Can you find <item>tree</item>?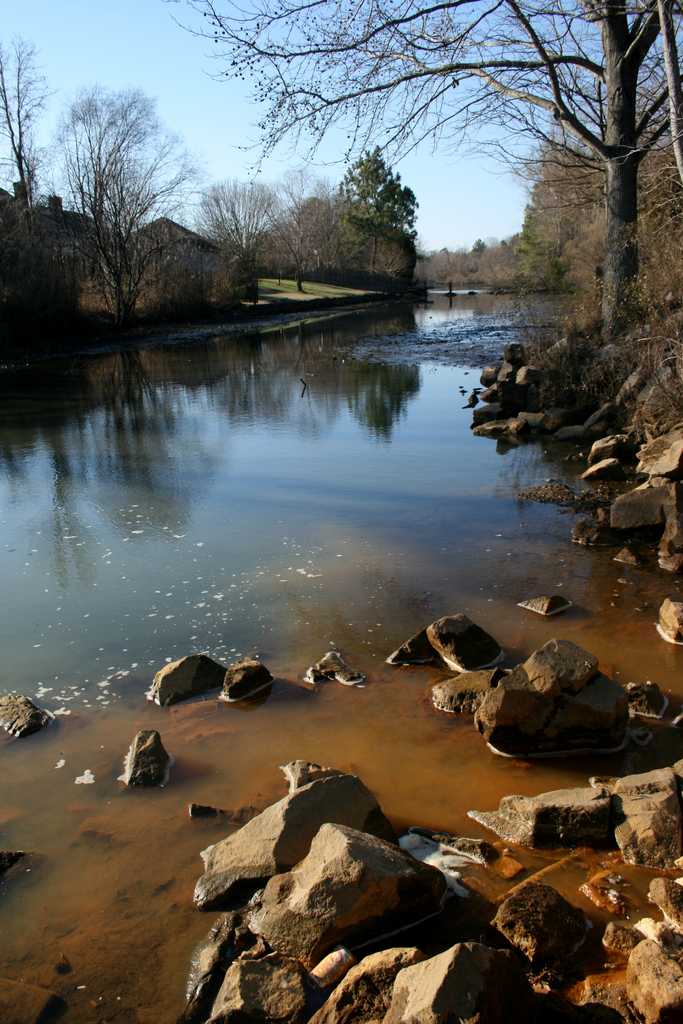
Yes, bounding box: (left=197, top=179, right=281, bottom=303).
